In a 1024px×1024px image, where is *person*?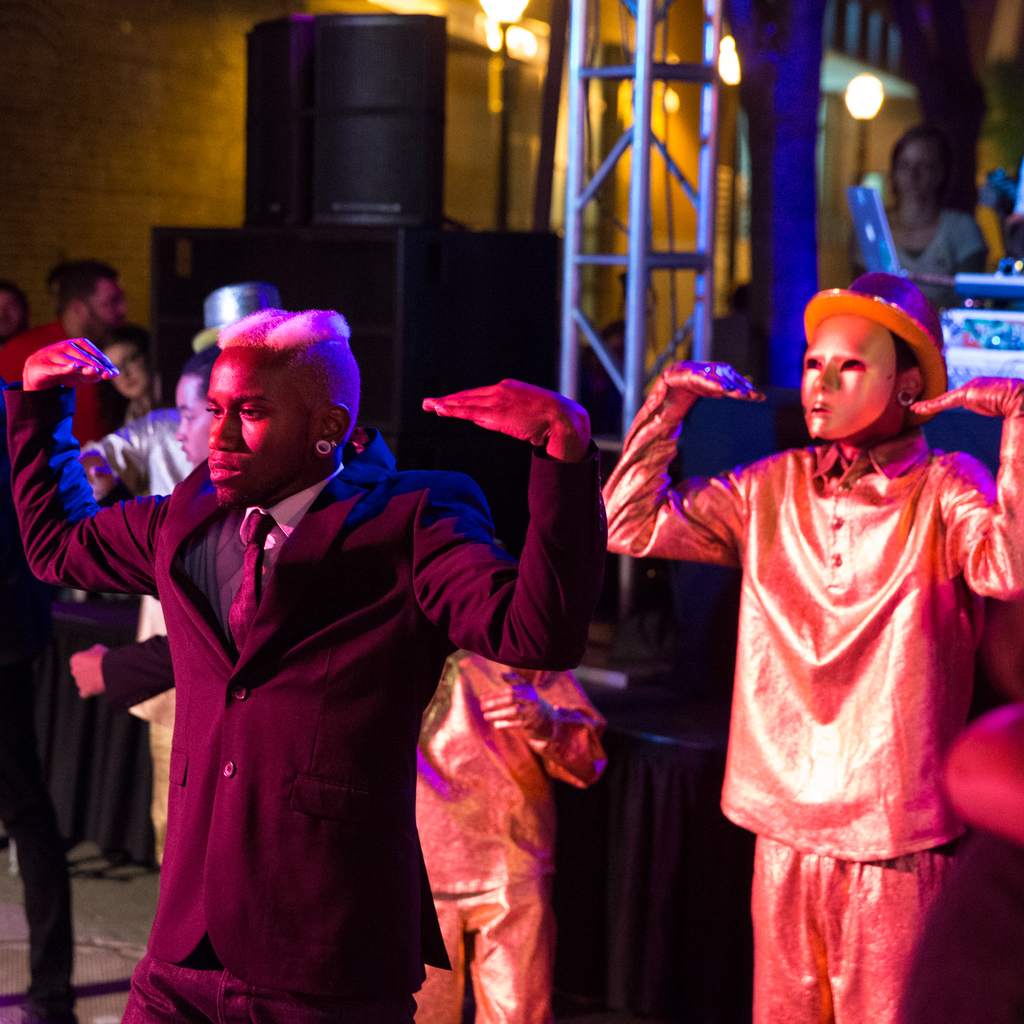
<box>70,281,289,865</box>.
